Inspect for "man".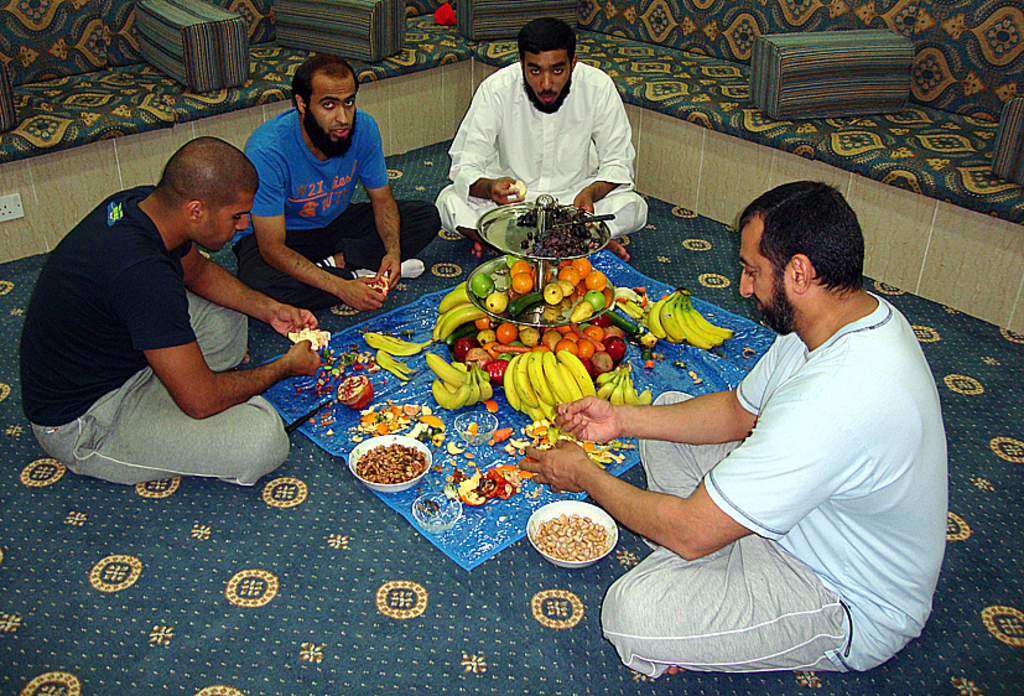
Inspection: {"x1": 225, "y1": 51, "x2": 447, "y2": 312}.
